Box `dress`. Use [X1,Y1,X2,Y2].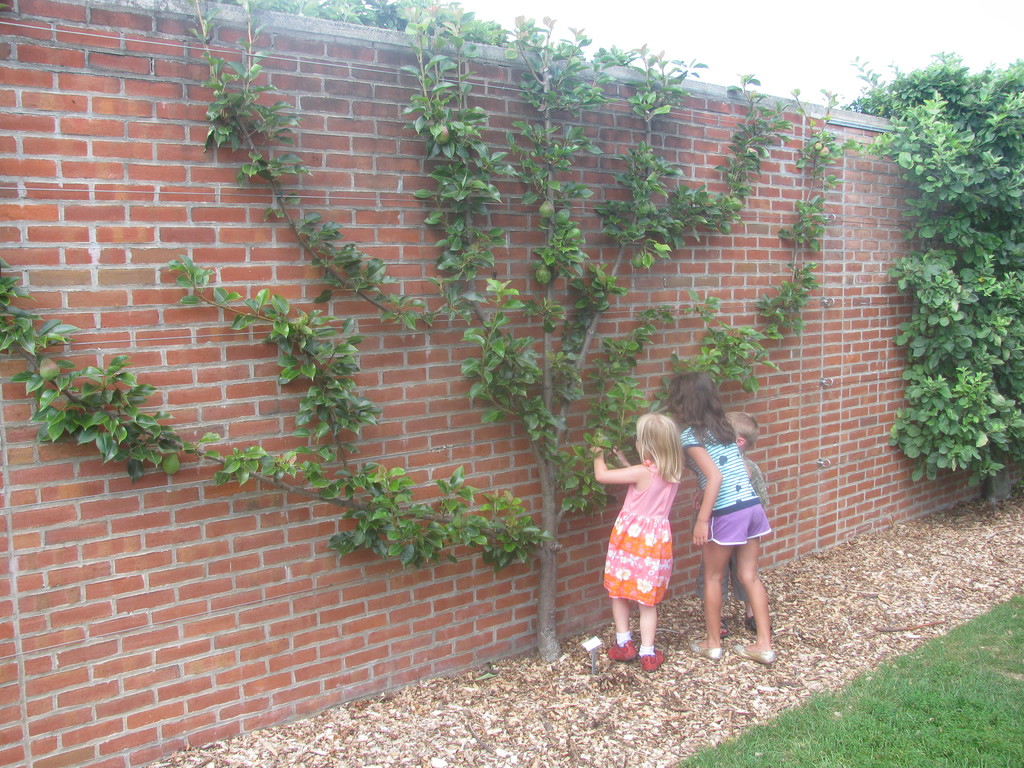
[601,460,678,606].
